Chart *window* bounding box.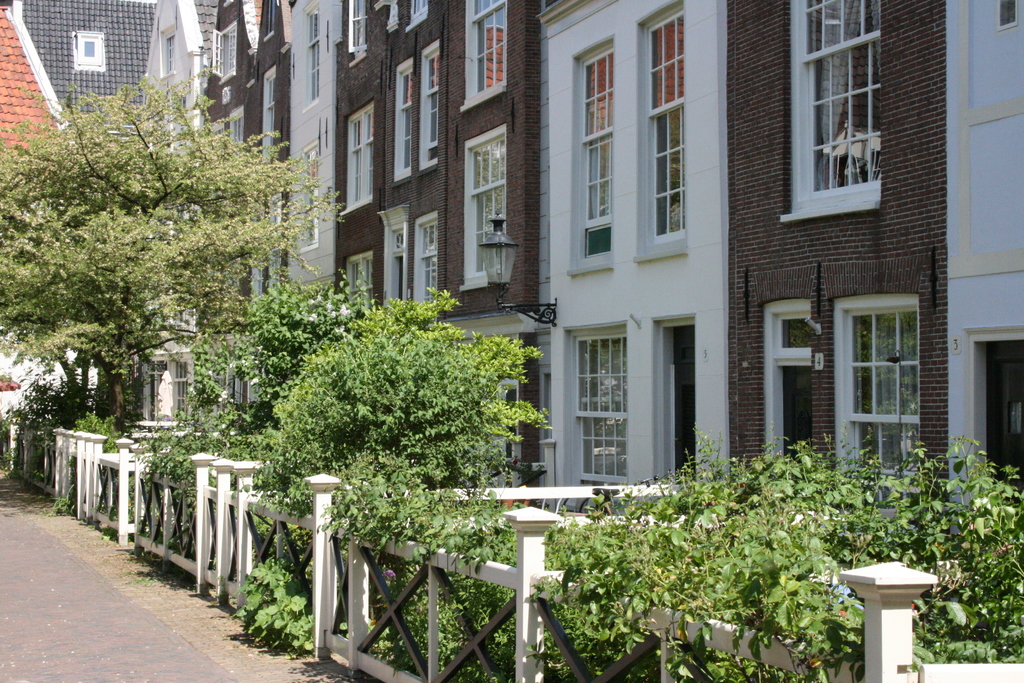
Charted: [833, 293, 926, 497].
